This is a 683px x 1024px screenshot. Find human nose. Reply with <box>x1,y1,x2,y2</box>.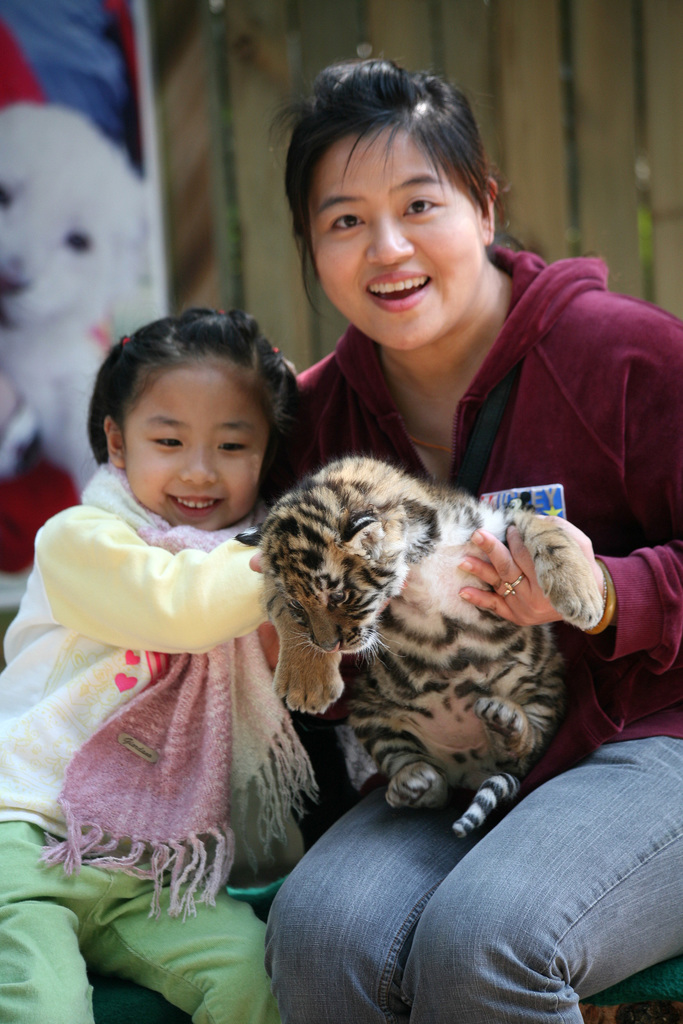
<box>361,207,418,267</box>.
